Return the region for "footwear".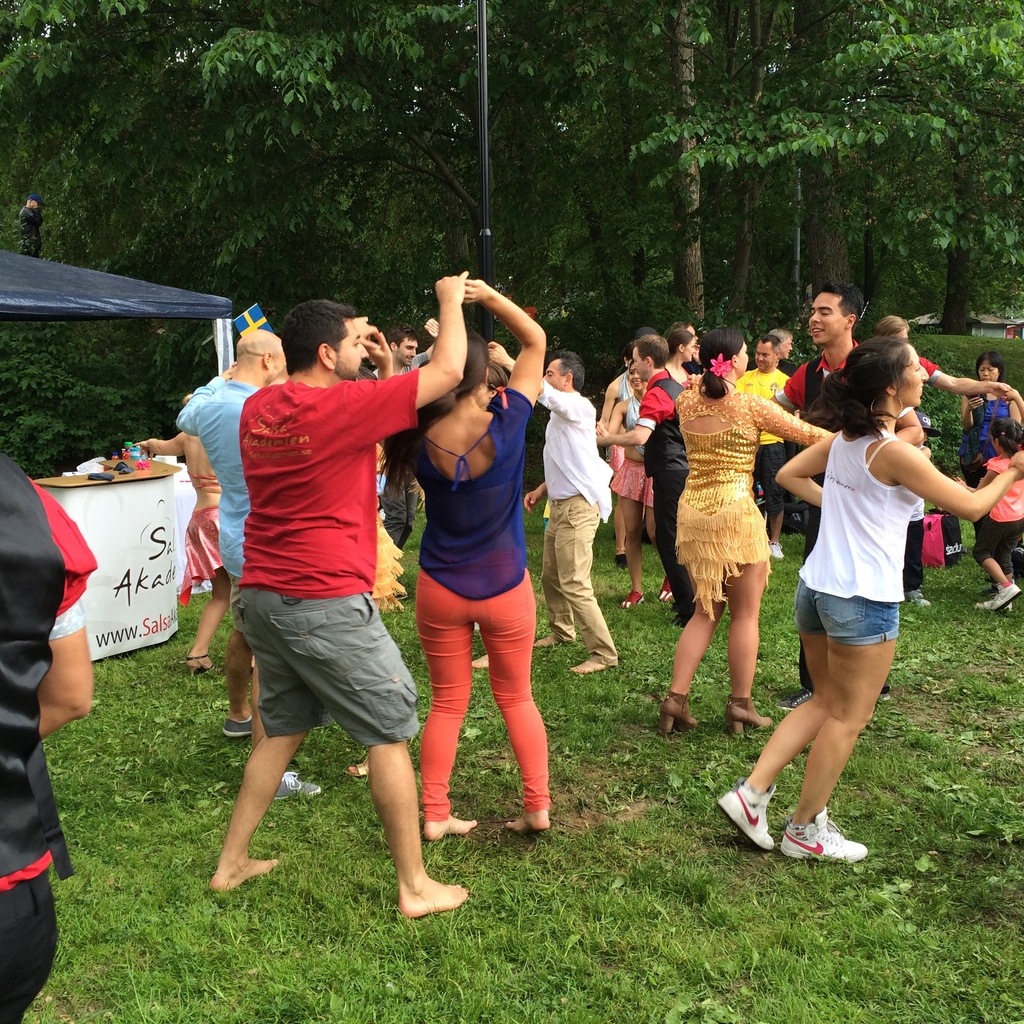
l=218, t=715, r=257, b=739.
